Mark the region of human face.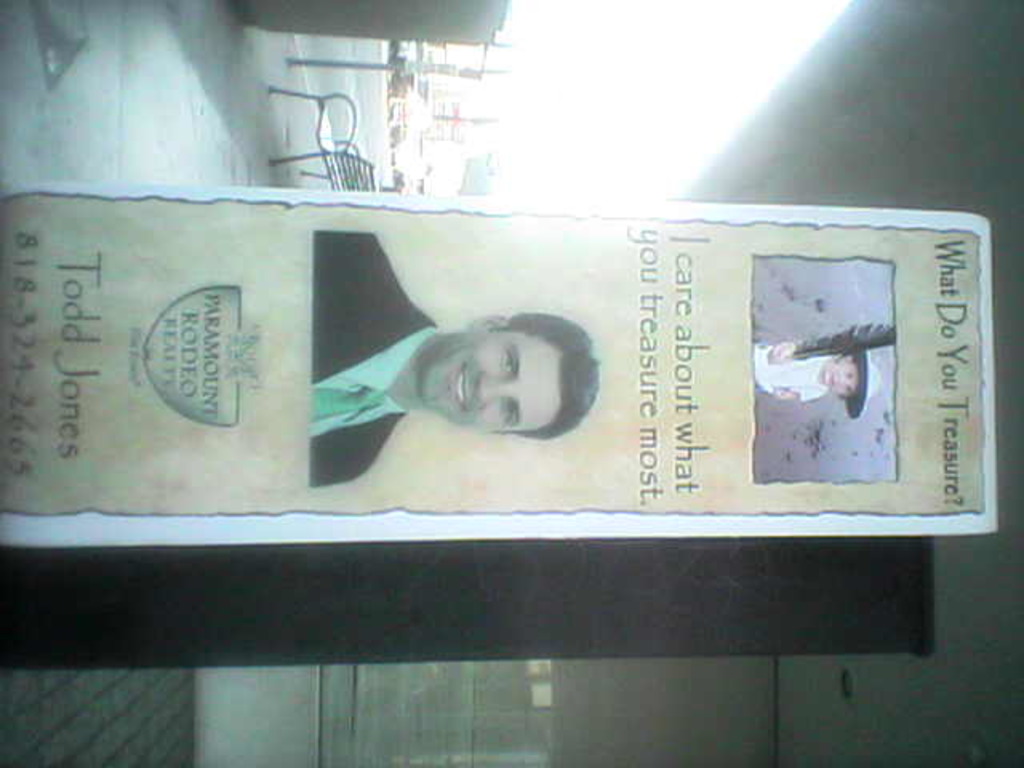
Region: {"x1": 819, "y1": 357, "x2": 859, "y2": 398}.
